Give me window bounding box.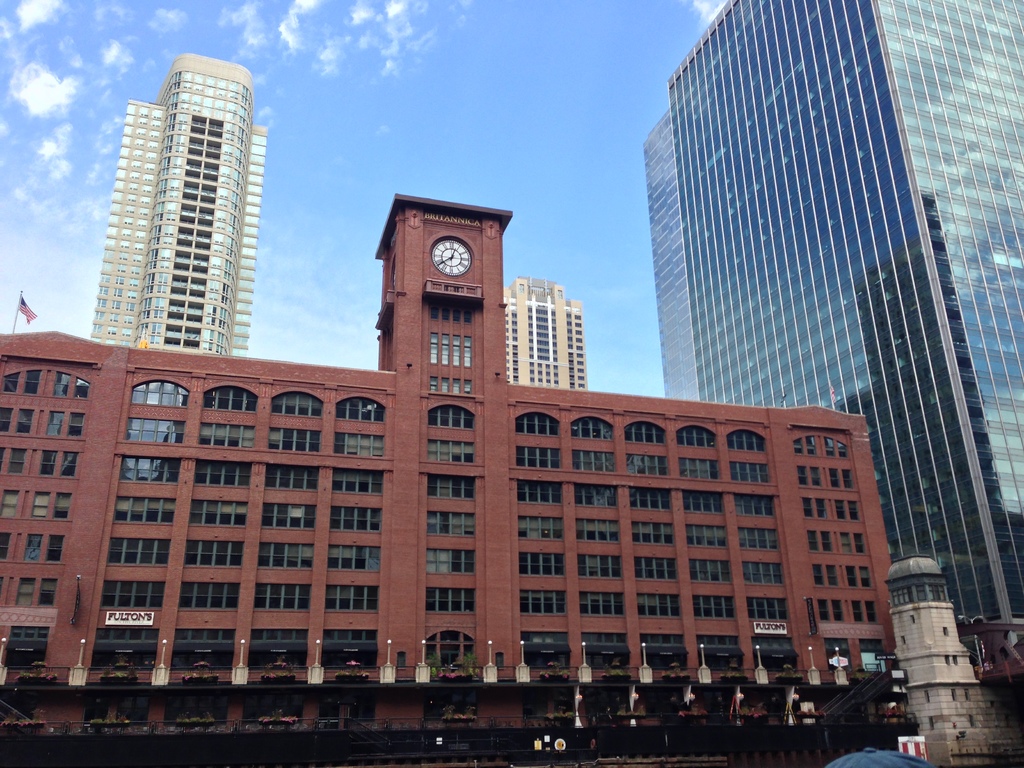
x1=426 y1=514 x2=475 y2=538.
